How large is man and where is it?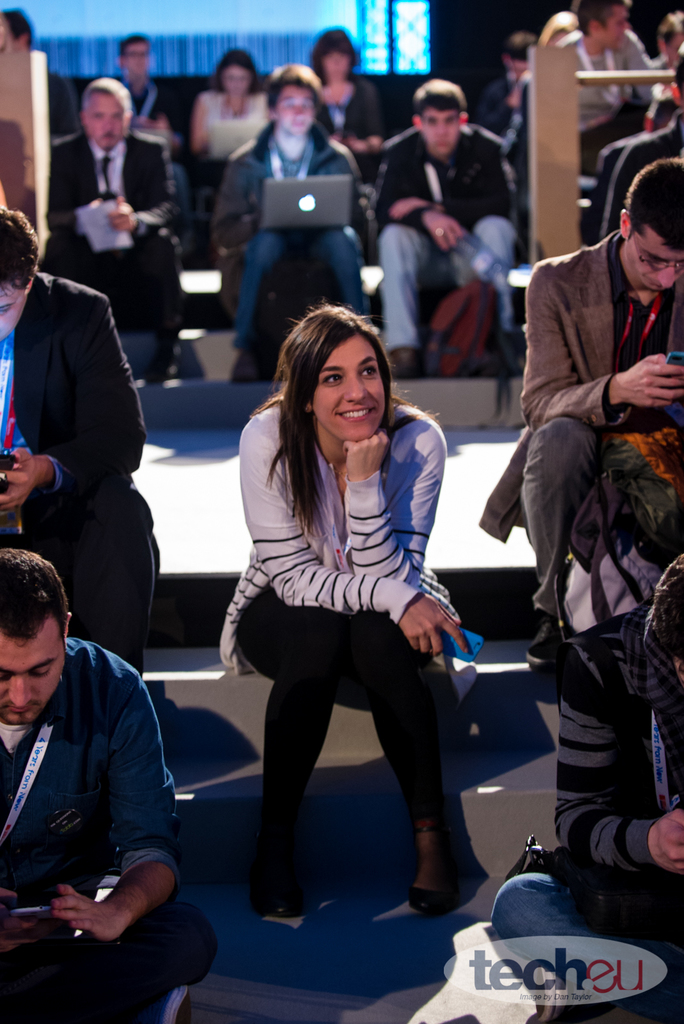
Bounding box: {"x1": 211, "y1": 61, "x2": 370, "y2": 390}.
